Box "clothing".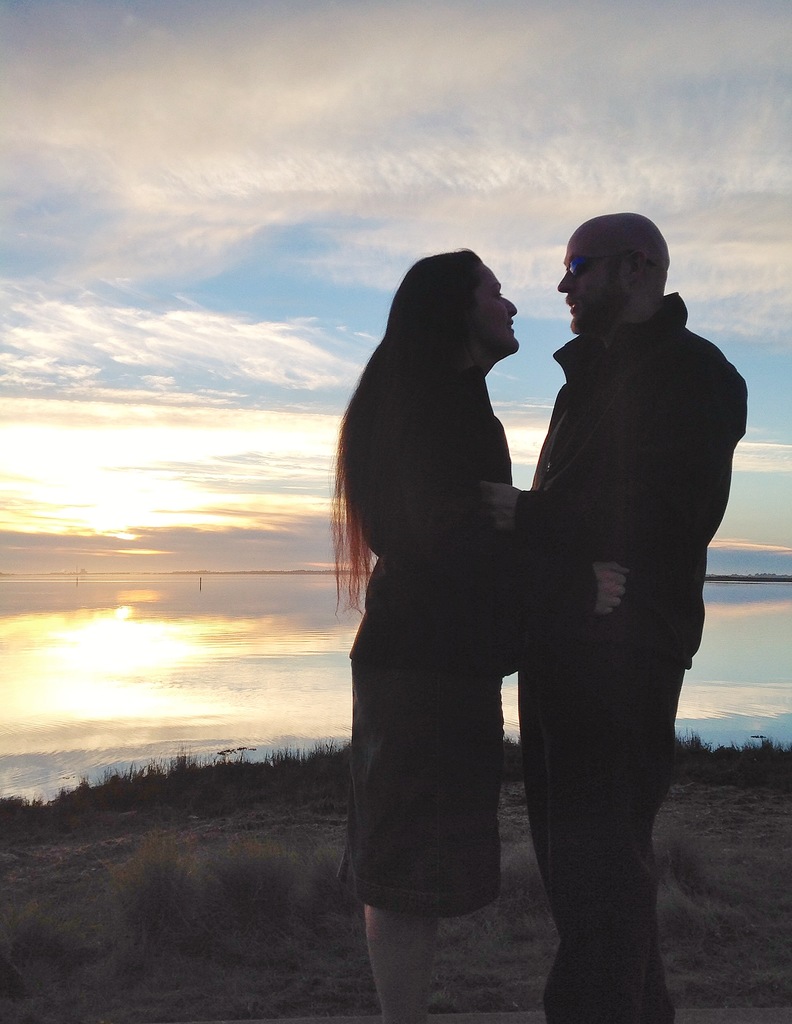
533:289:747:1023.
